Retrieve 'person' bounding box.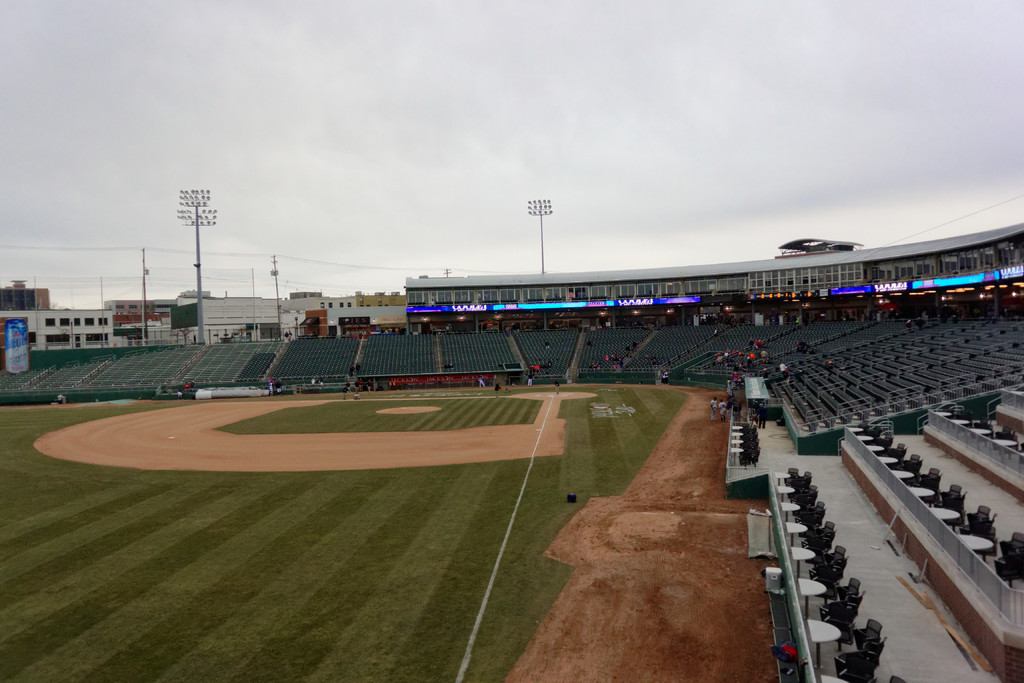
Bounding box: BBox(268, 378, 279, 396).
